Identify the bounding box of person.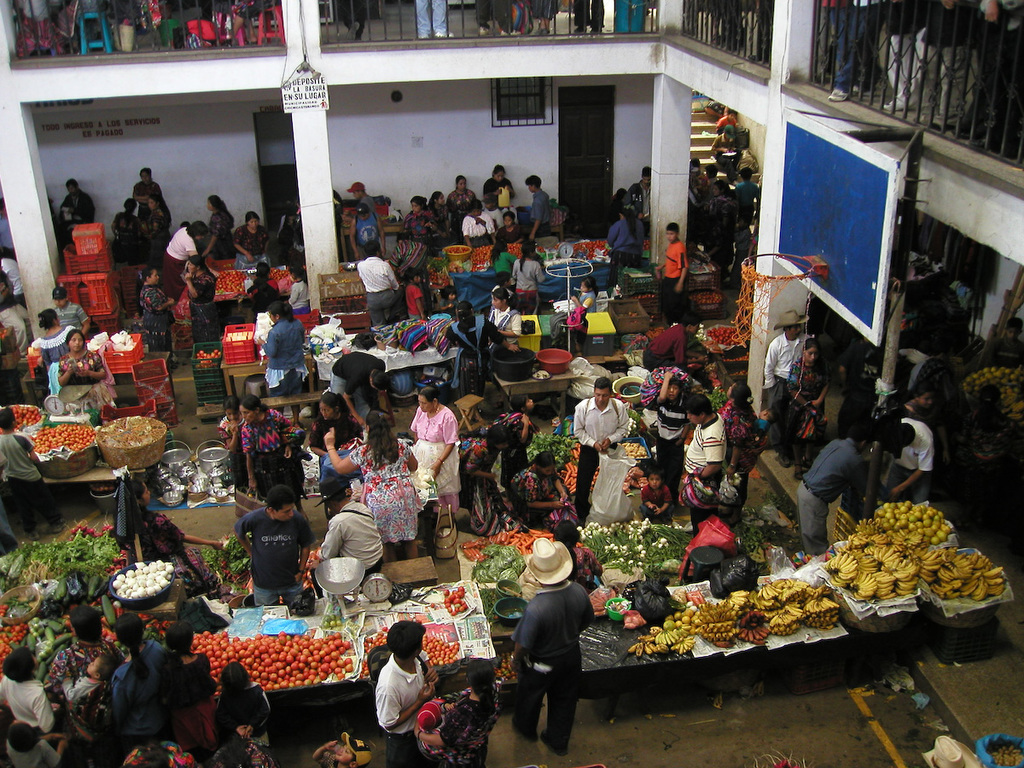
Rect(685, 154, 712, 222).
